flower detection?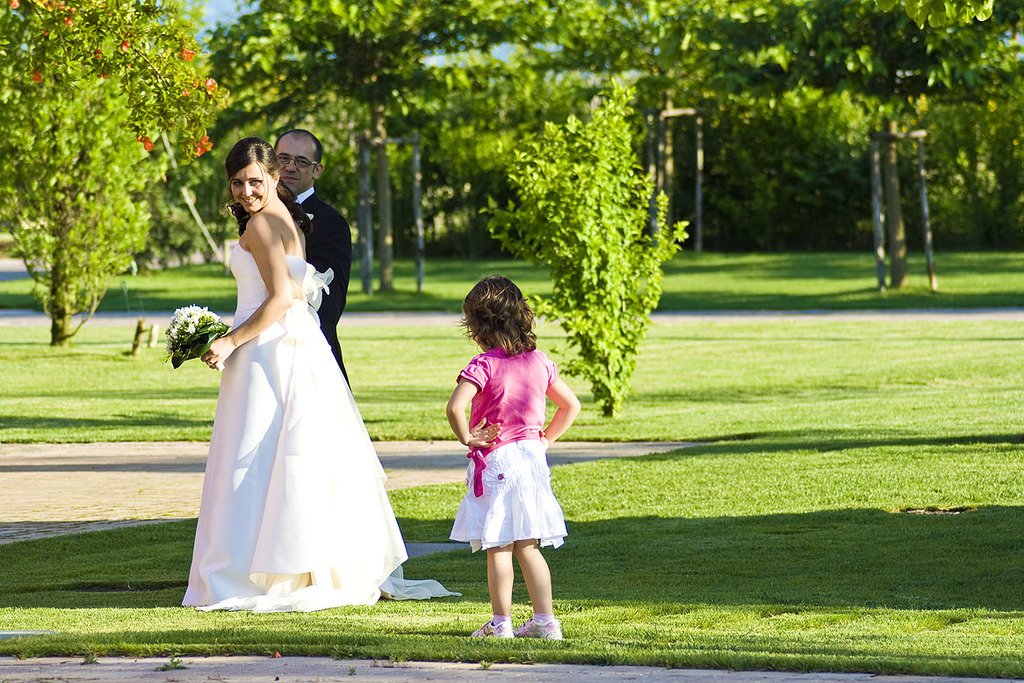
bbox=[137, 133, 158, 156]
